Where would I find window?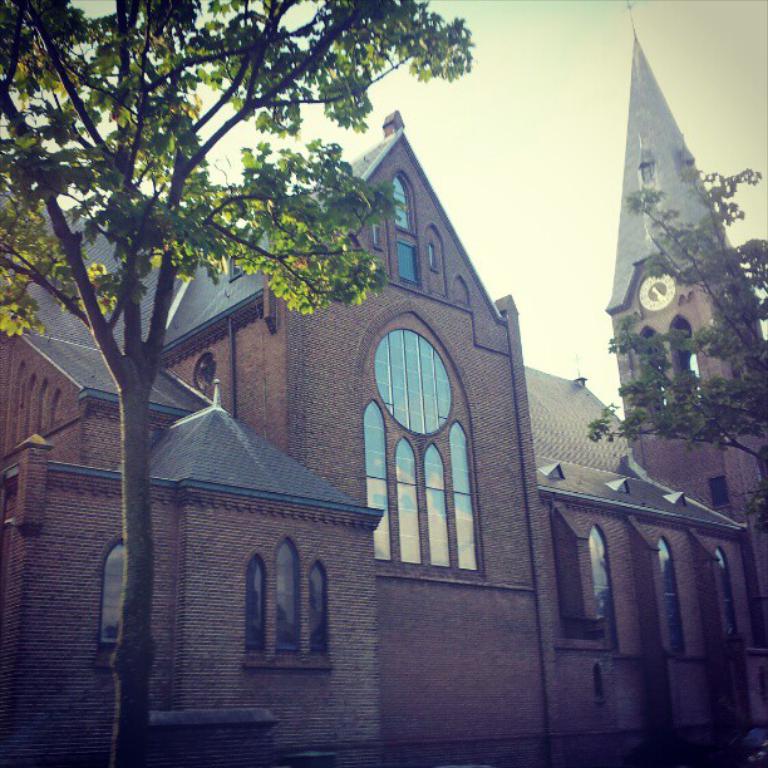
At x1=380 y1=281 x2=482 y2=582.
